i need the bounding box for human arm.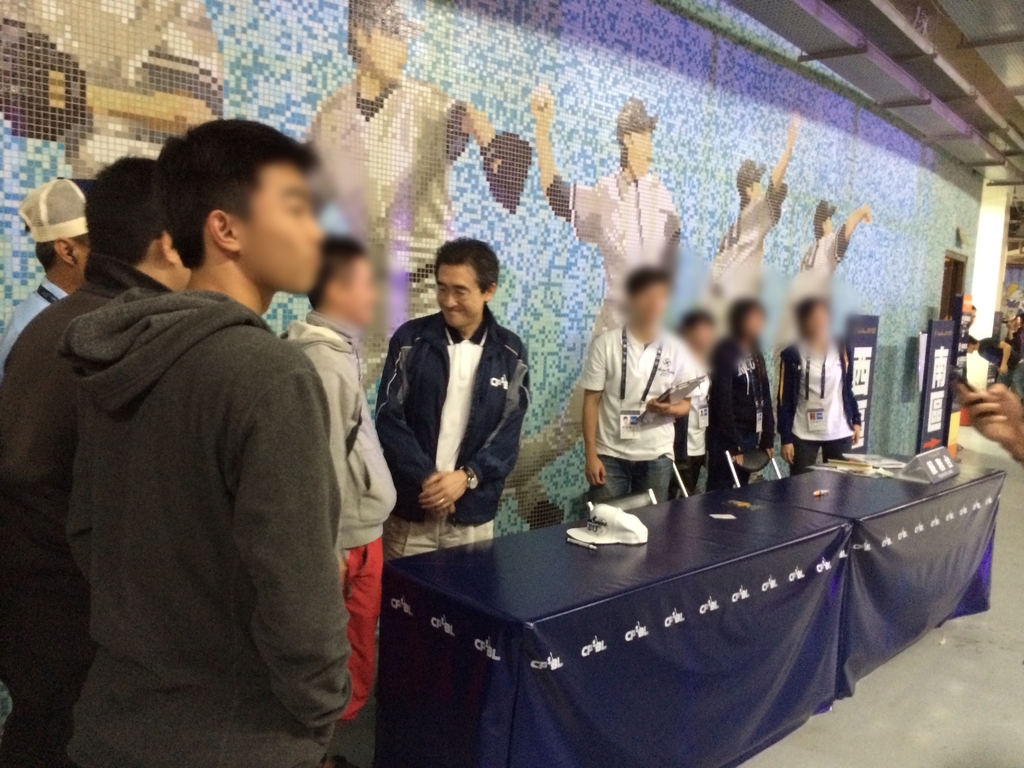
Here it is: (775, 349, 803, 466).
